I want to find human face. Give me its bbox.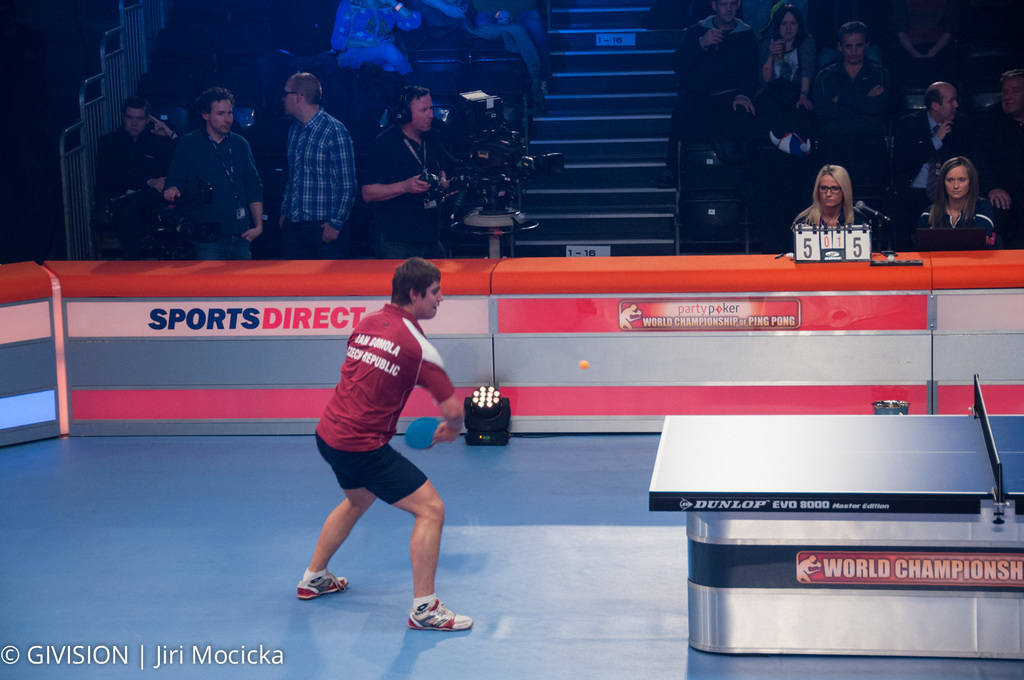
region(412, 100, 433, 136).
